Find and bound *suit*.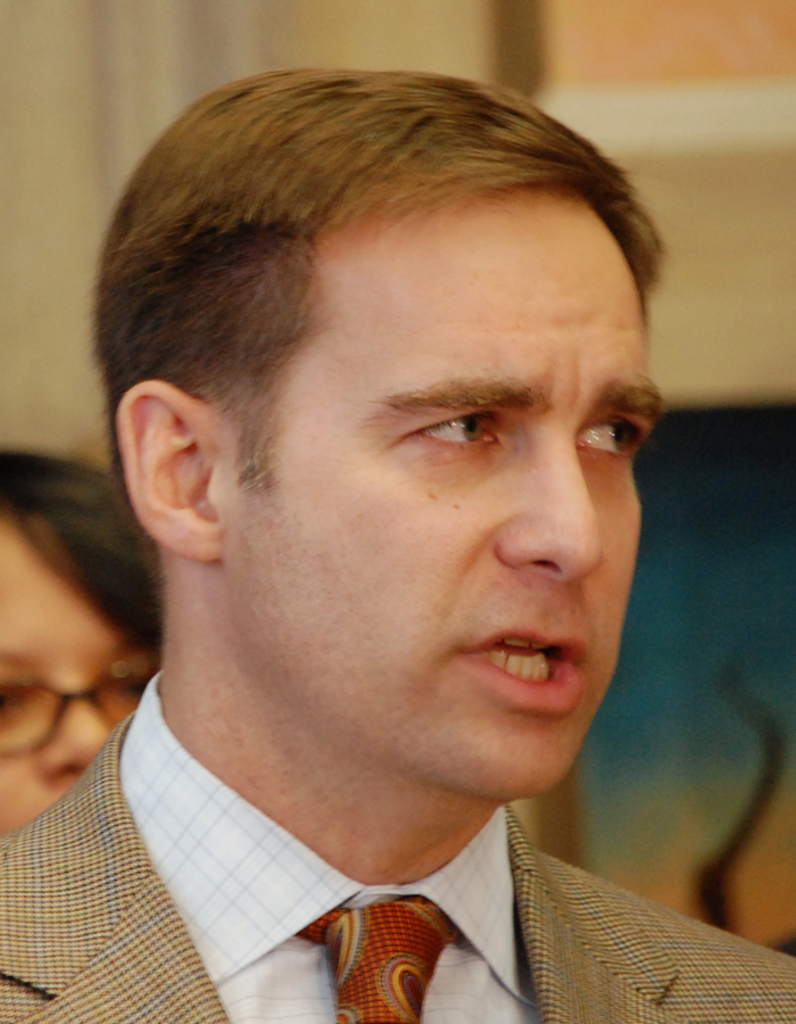
Bound: box=[0, 703, 737, 1011].
